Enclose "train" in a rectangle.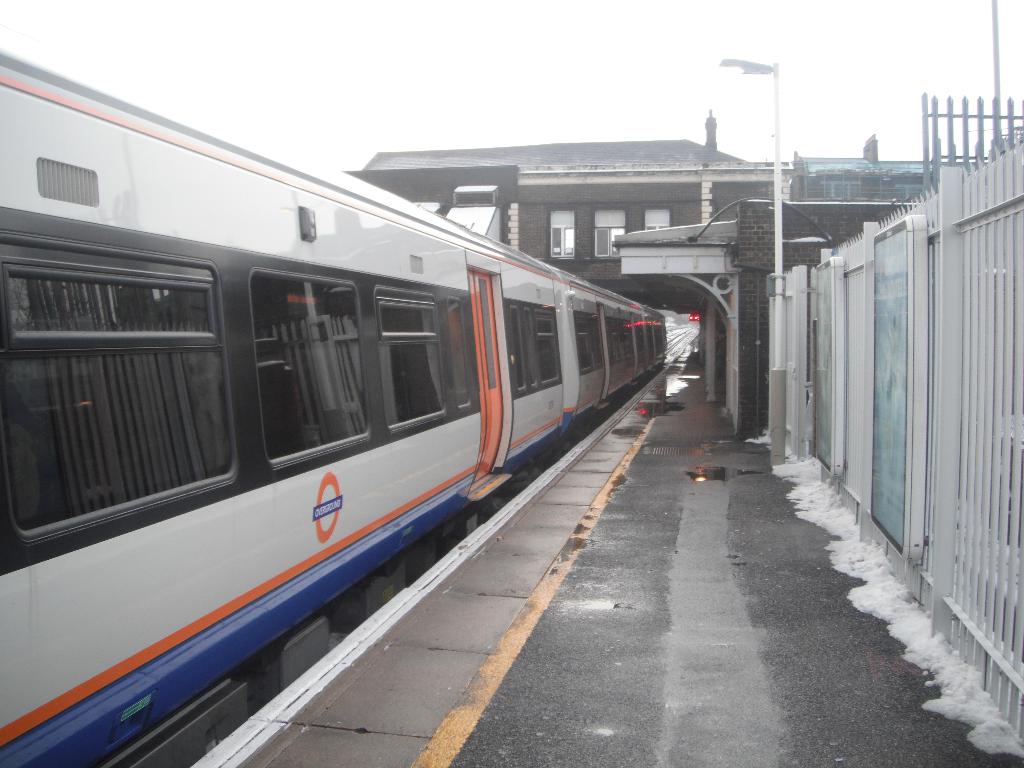
<box>0,48,666,767</box>.
